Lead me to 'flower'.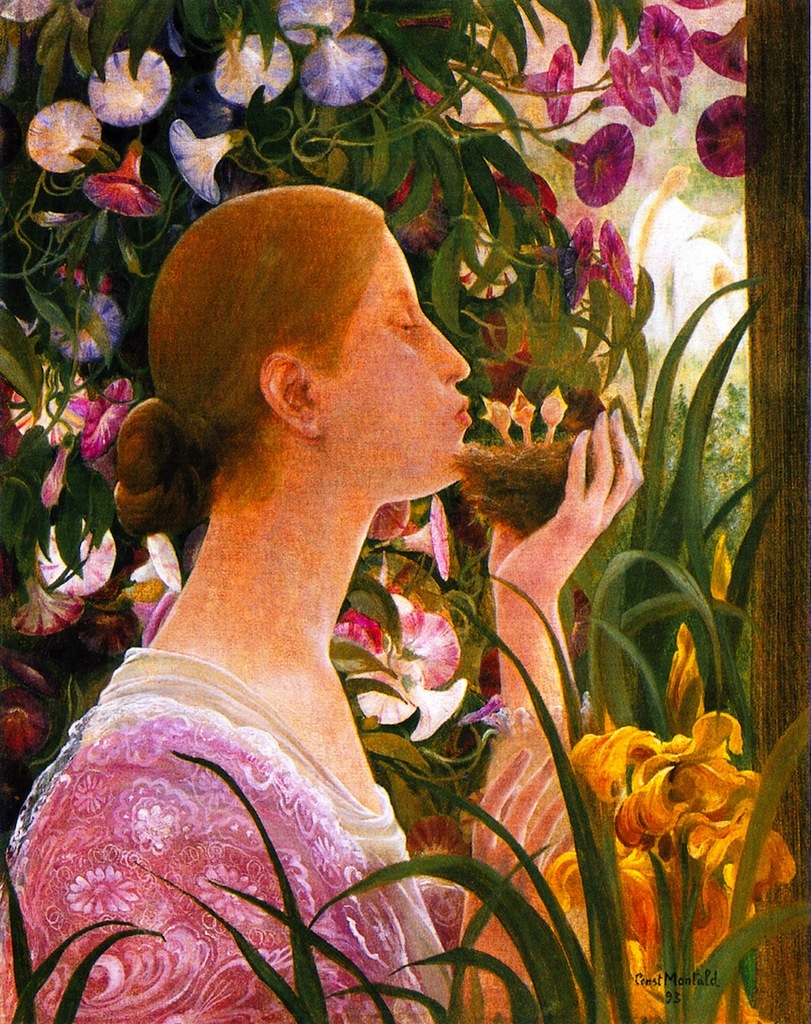
Lead to locate(637, 0, 702, 74).
